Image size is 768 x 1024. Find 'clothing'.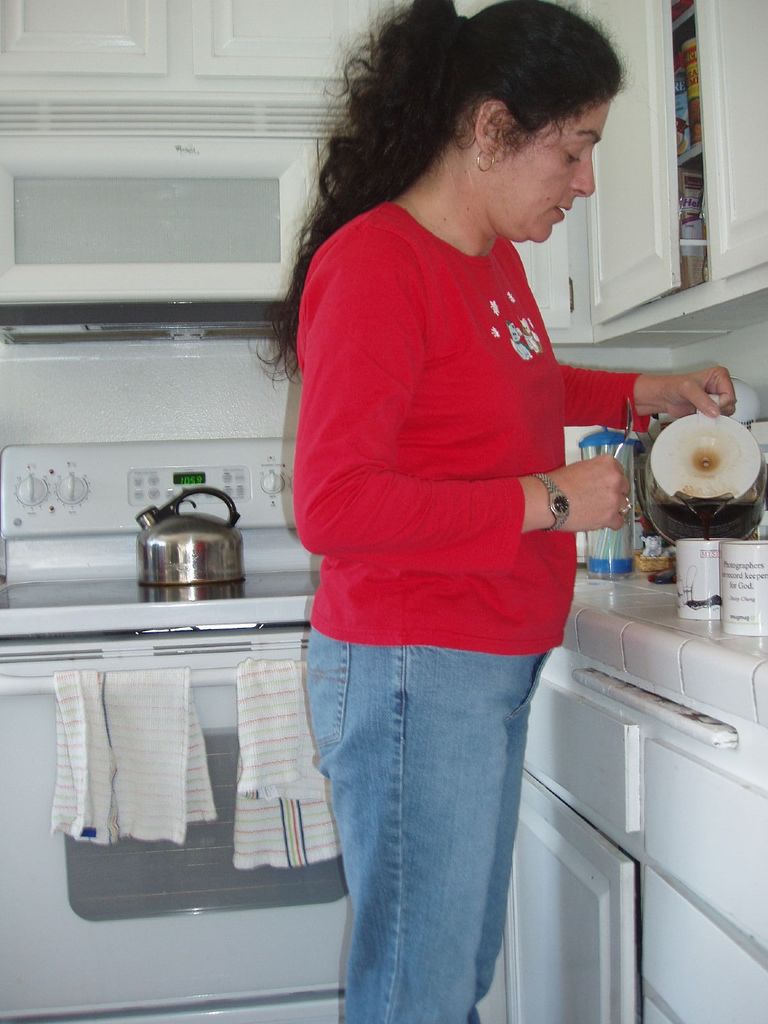
bbox=(283, 196, 650, 1023).
